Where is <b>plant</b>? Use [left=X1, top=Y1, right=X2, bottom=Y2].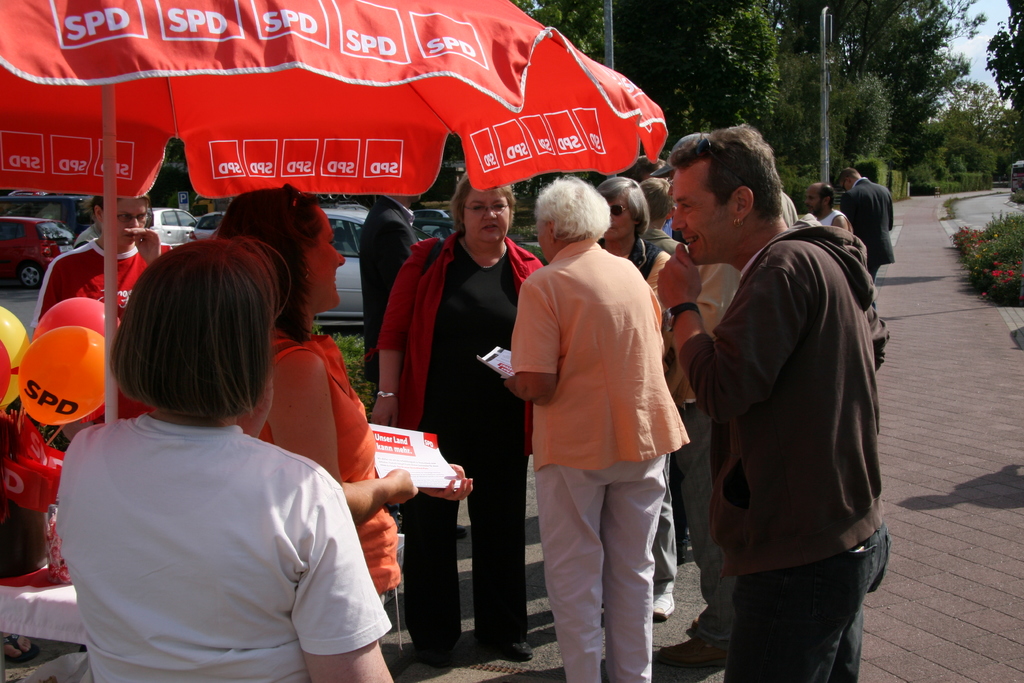
[left=514, top=243, right=551, bottom=267].
